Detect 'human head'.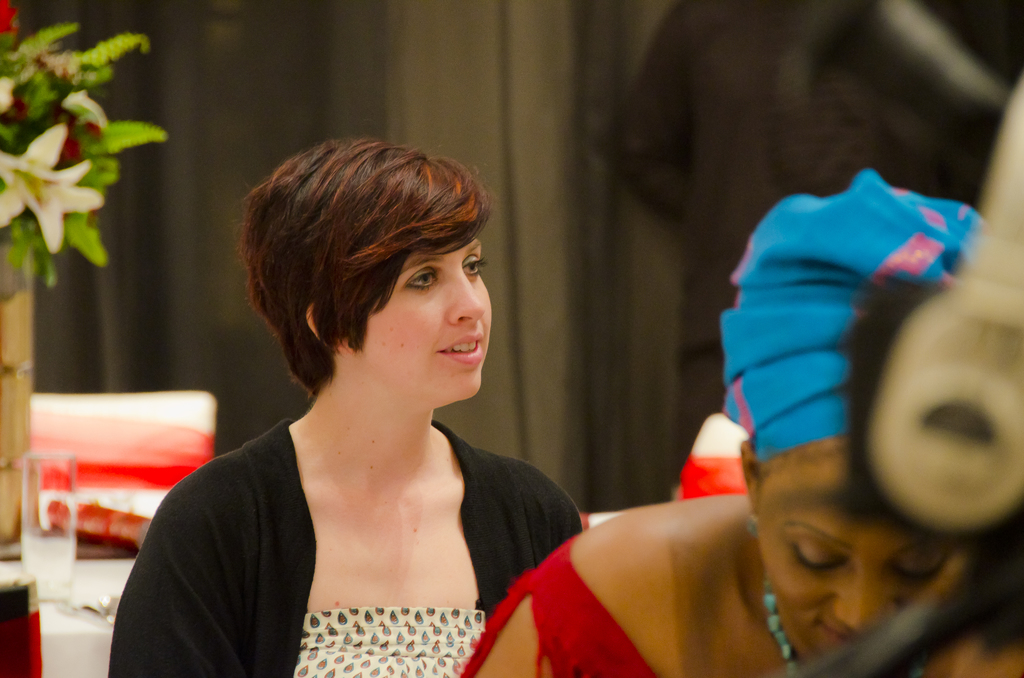
Detected at region(723, 177, 988, 659).
